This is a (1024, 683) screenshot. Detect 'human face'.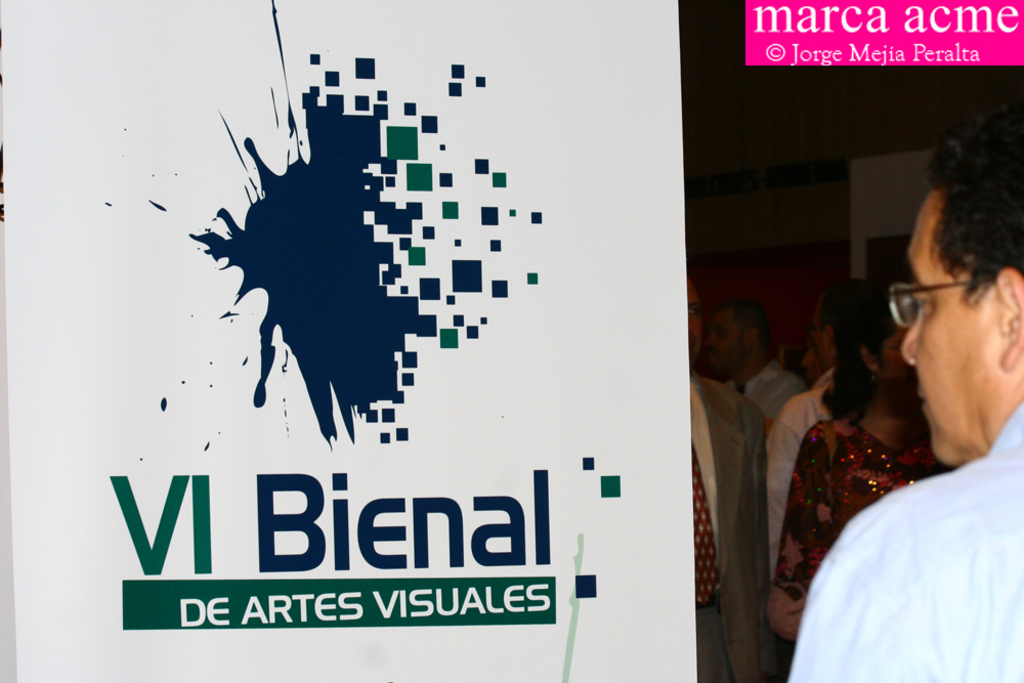
810 301 831 366.
